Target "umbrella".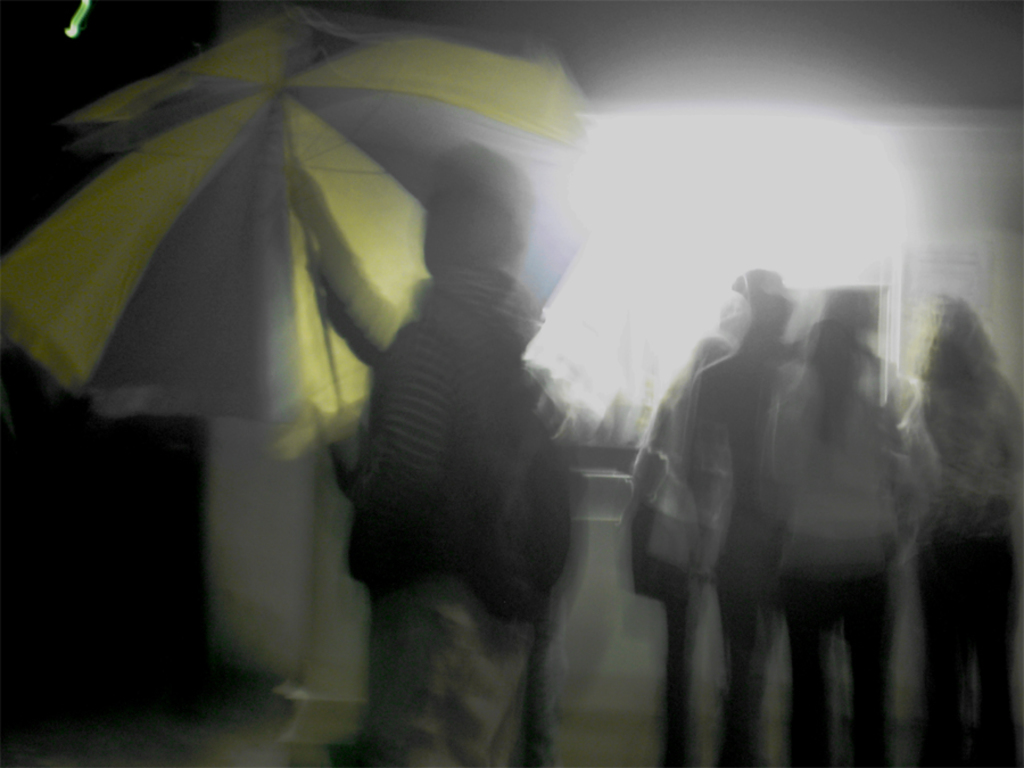
Target region: <bbox>0, 3, 548, 471</bbox>.
